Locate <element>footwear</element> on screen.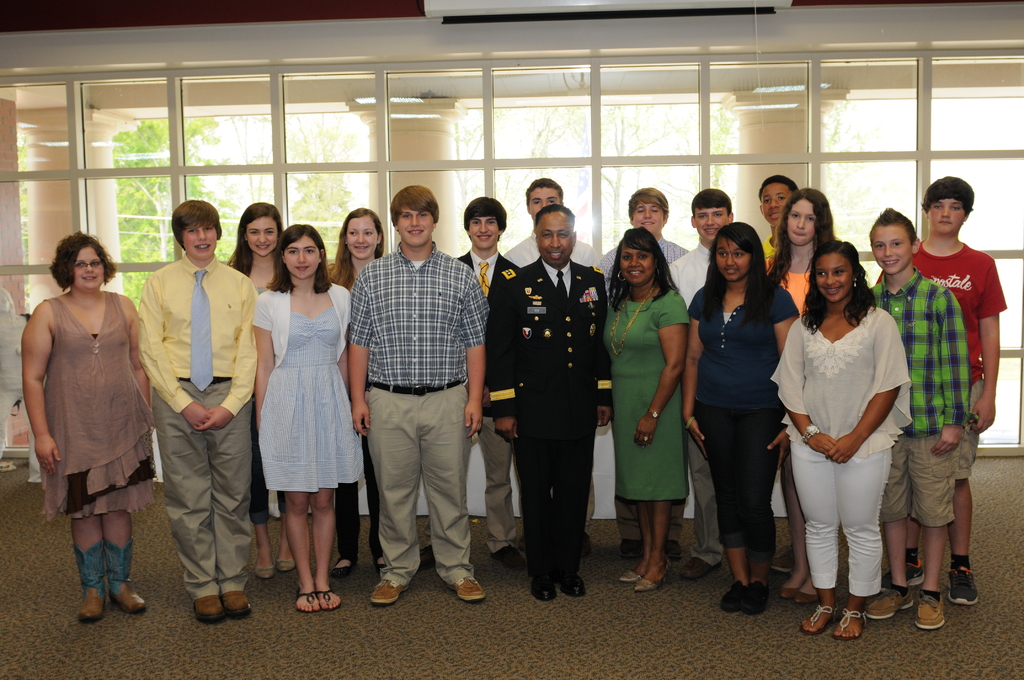
On screen at locate(615, 542, 639, 563).
